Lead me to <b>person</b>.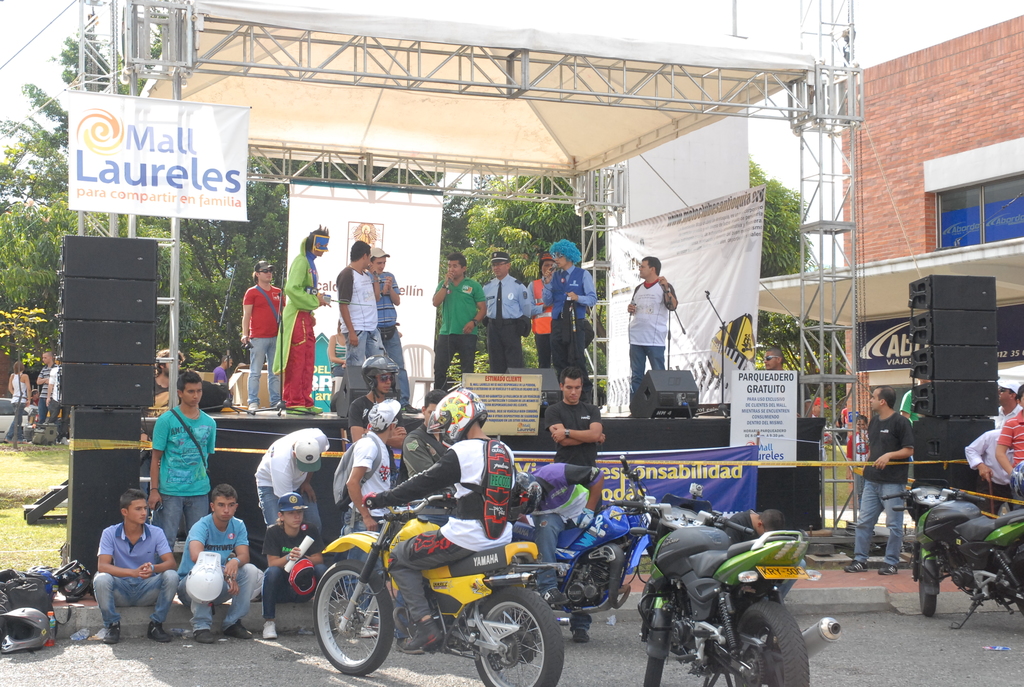
Lead to {"left": 268, "top": 226, "right": 333, "bottom": 413}.
